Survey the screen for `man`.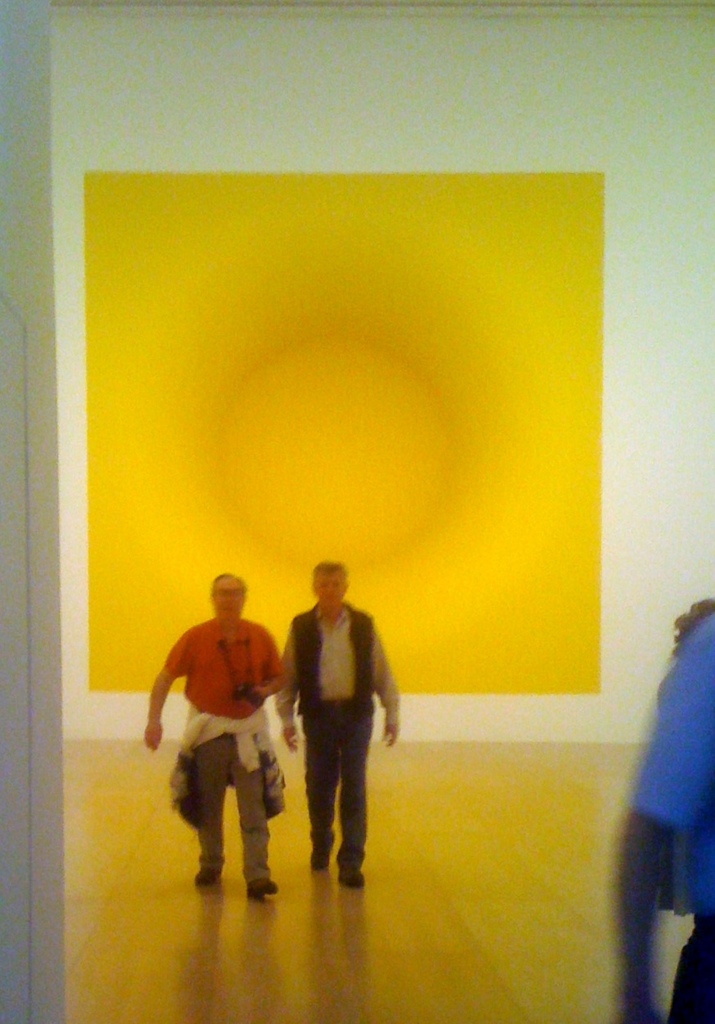
Survey found: [140, 576, 304, 913].
